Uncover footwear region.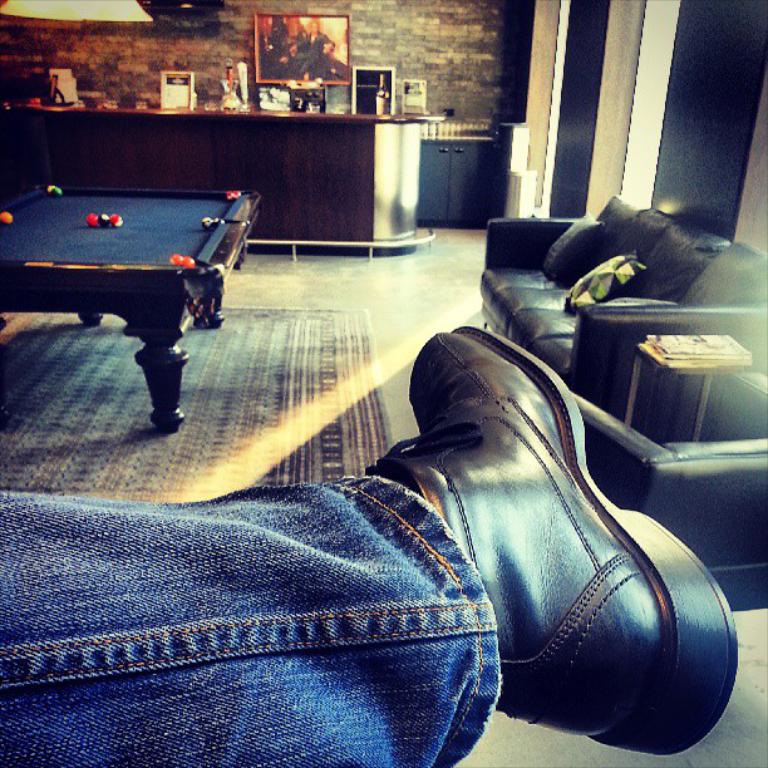
Uncovered: x1=359 y1=324 x2=745 y2=759.
